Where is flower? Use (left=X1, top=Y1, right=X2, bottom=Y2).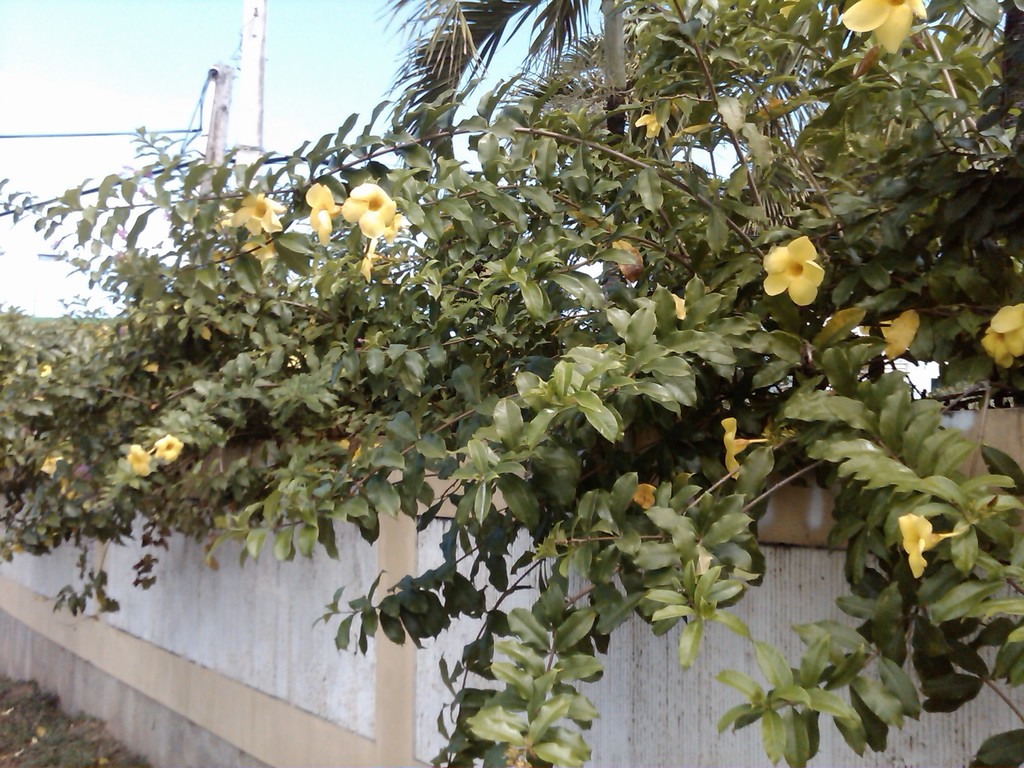
(left=840, top=0, right=927, bottom=53).
